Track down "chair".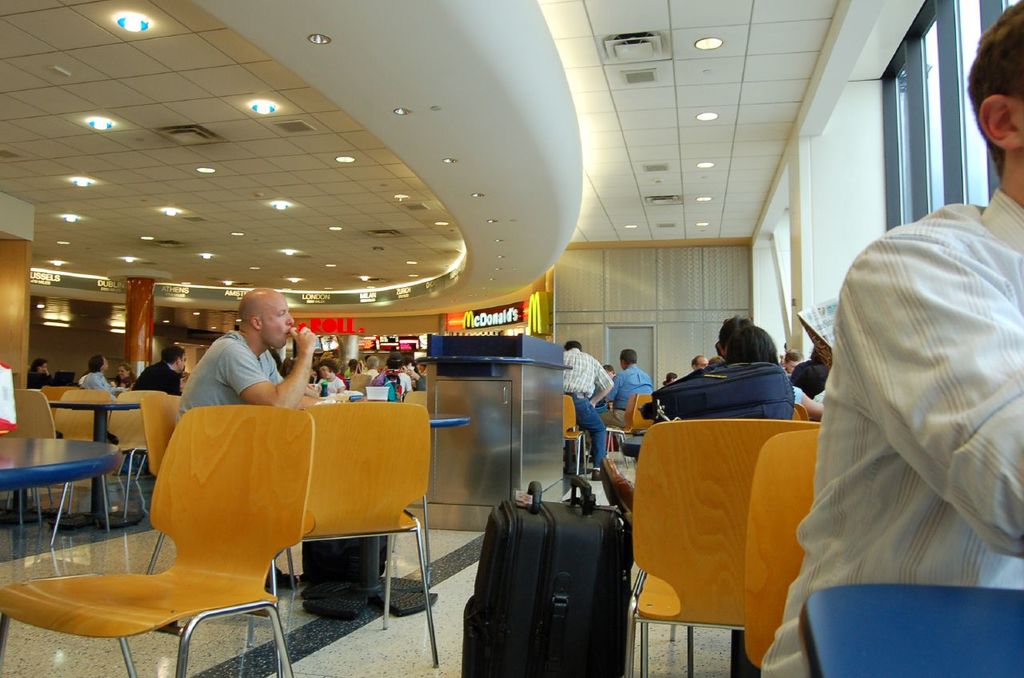
Tracked to 596:401:656:465.
